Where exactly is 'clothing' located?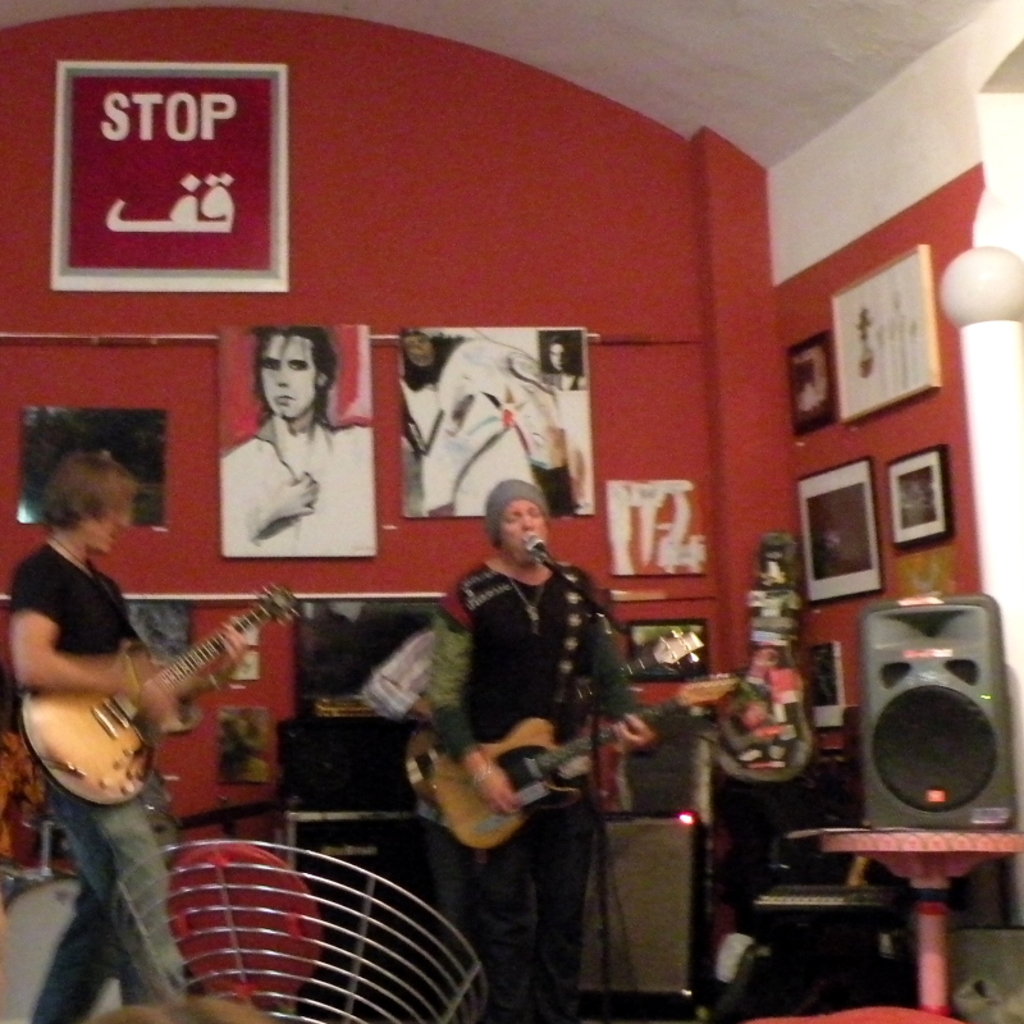
Its bounding box is l=0, t=554, r=193, b=1023.
